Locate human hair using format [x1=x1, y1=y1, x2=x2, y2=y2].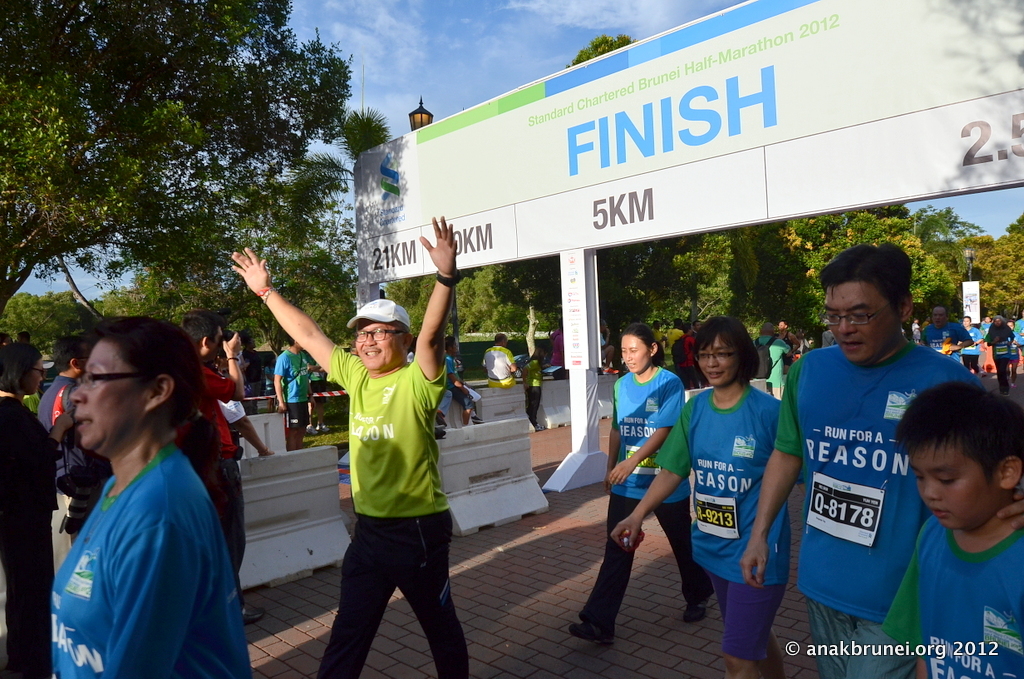
[x1=0, y1=336, x2=47, y2=399].
